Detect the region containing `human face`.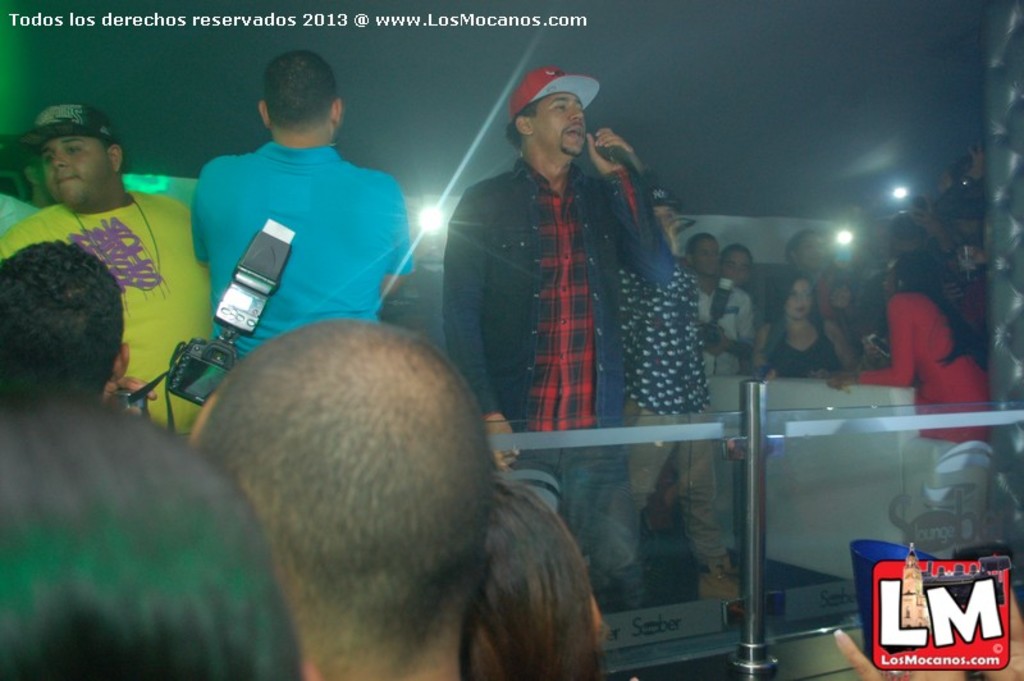
rect(538, 95, 590, 155).
